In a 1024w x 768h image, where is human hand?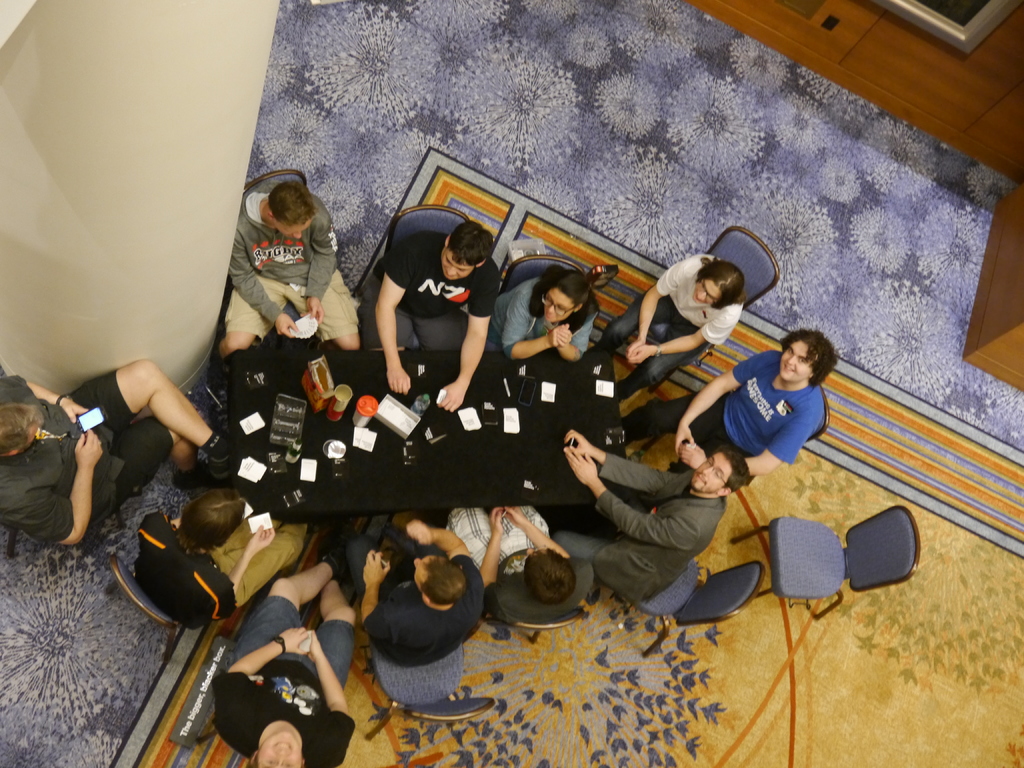
x1=278 y1=625 x2=311 y2=658.
